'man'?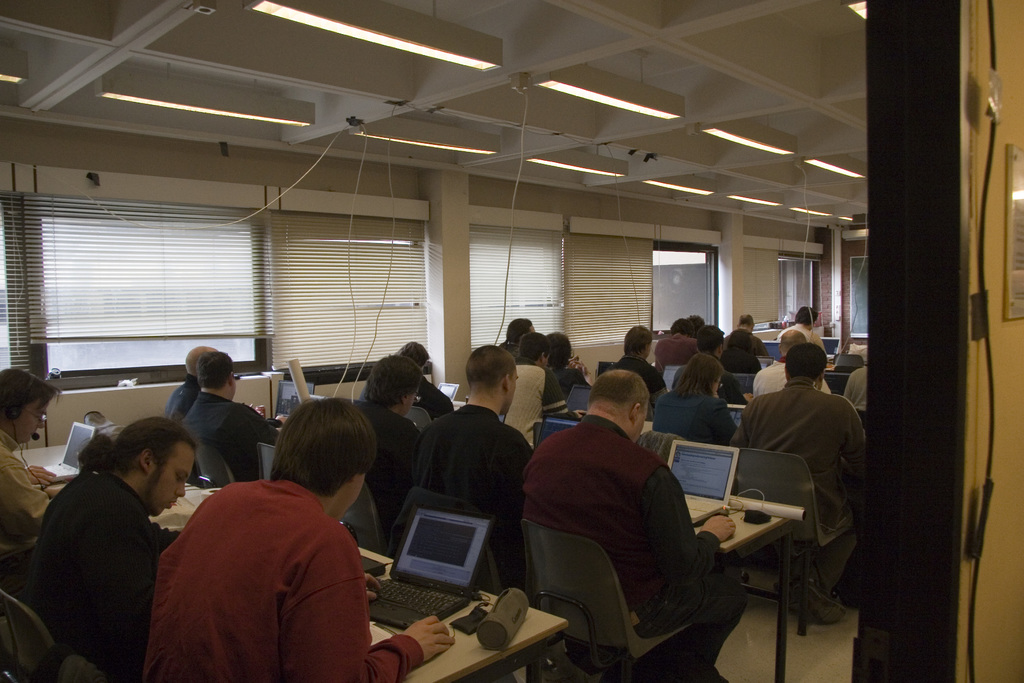
[left=33, top=415, right=184, bottom=682]
